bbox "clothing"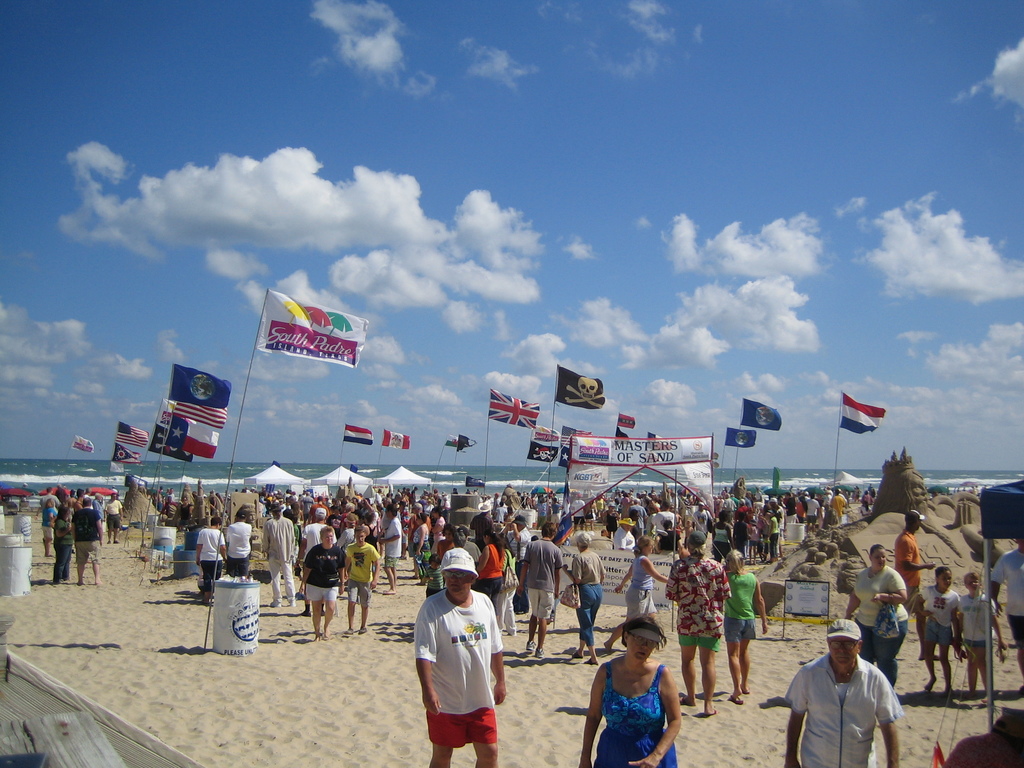
{"x1": 409, "y1": 490, "x2": 417, "y2": 508}
